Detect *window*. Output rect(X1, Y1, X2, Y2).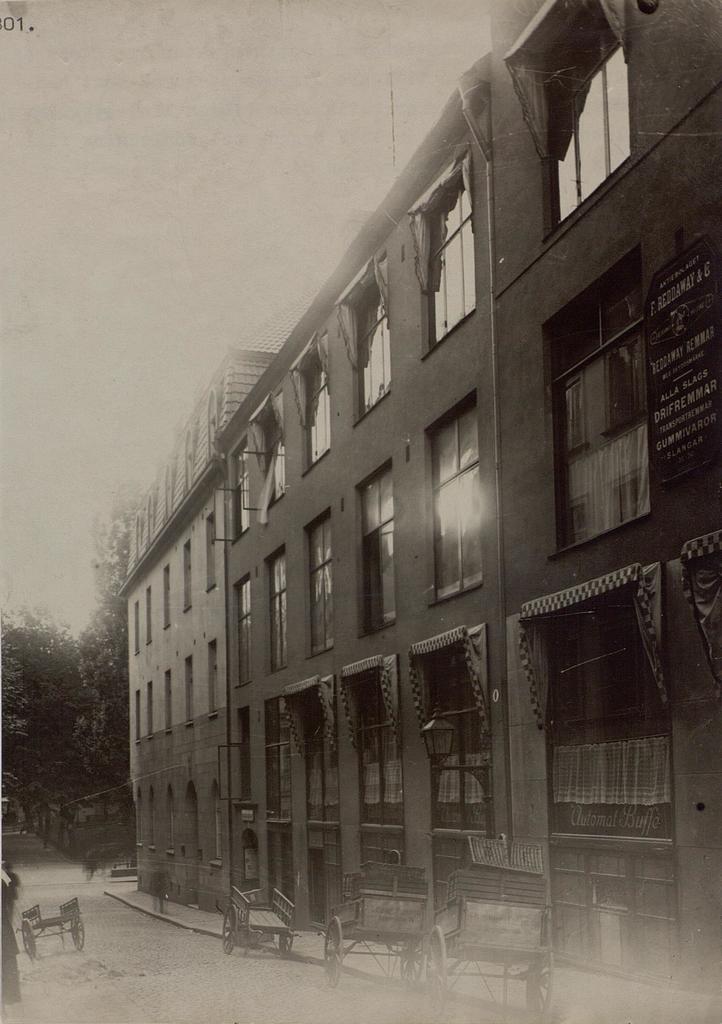
rect(259, 701, 291, 923).
